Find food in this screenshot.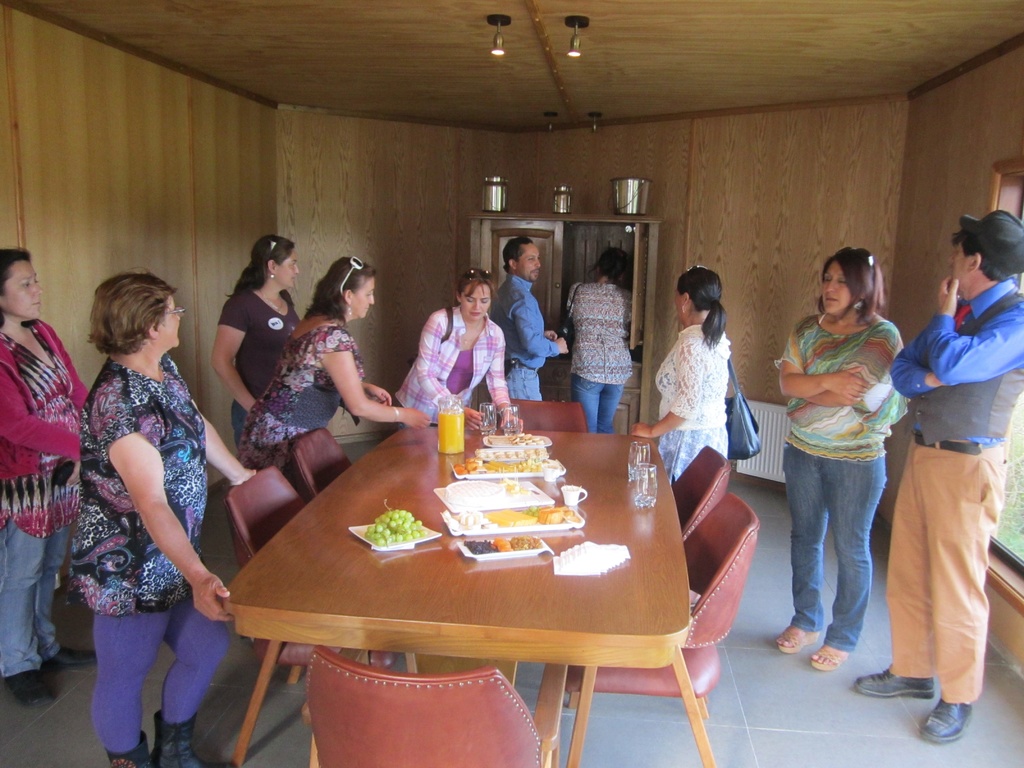
The bounding box for food is select_region(447, 516, 463, 532).
